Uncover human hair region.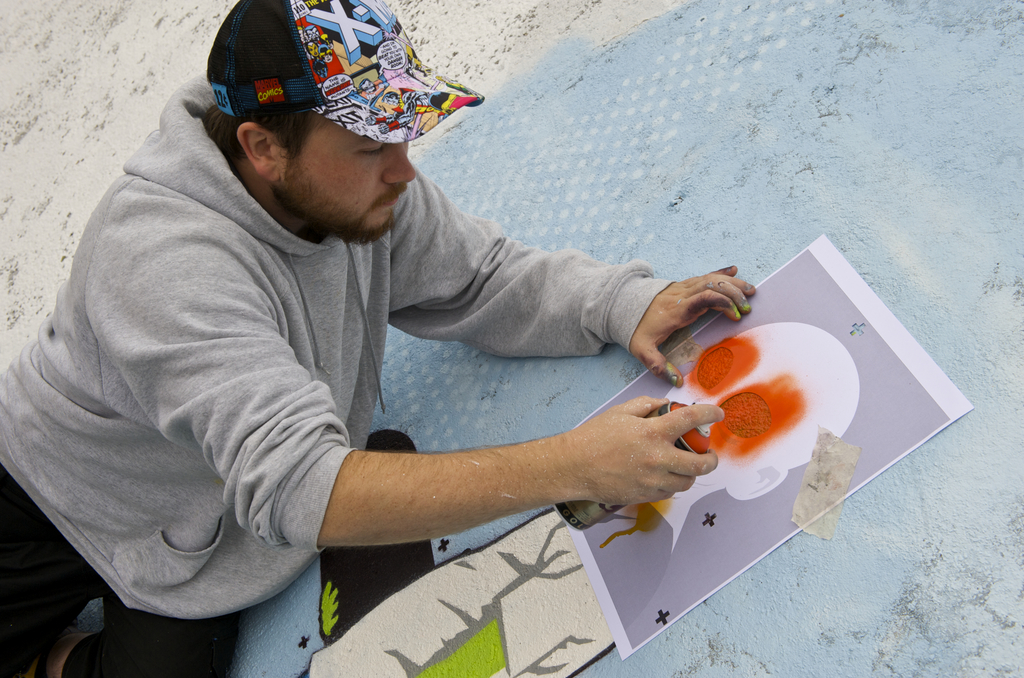
Uncovered: pyautogui.locateOnScreen(193, 92, 325, 170).
